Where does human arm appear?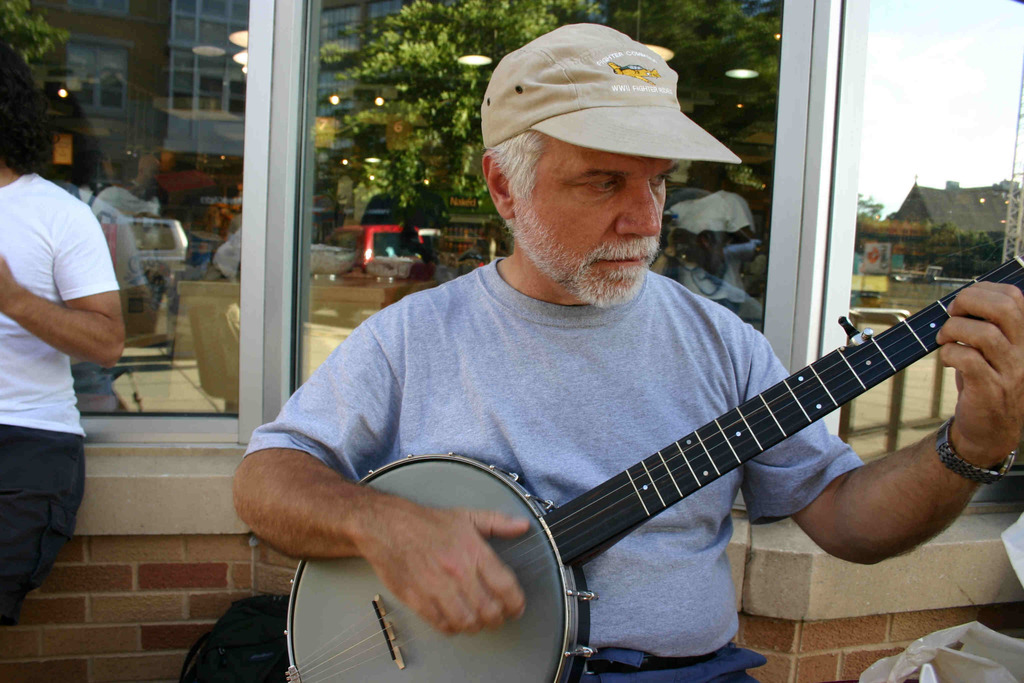
Appears at pyautogui.locateOnScreen(25, 235, 136, 399).
